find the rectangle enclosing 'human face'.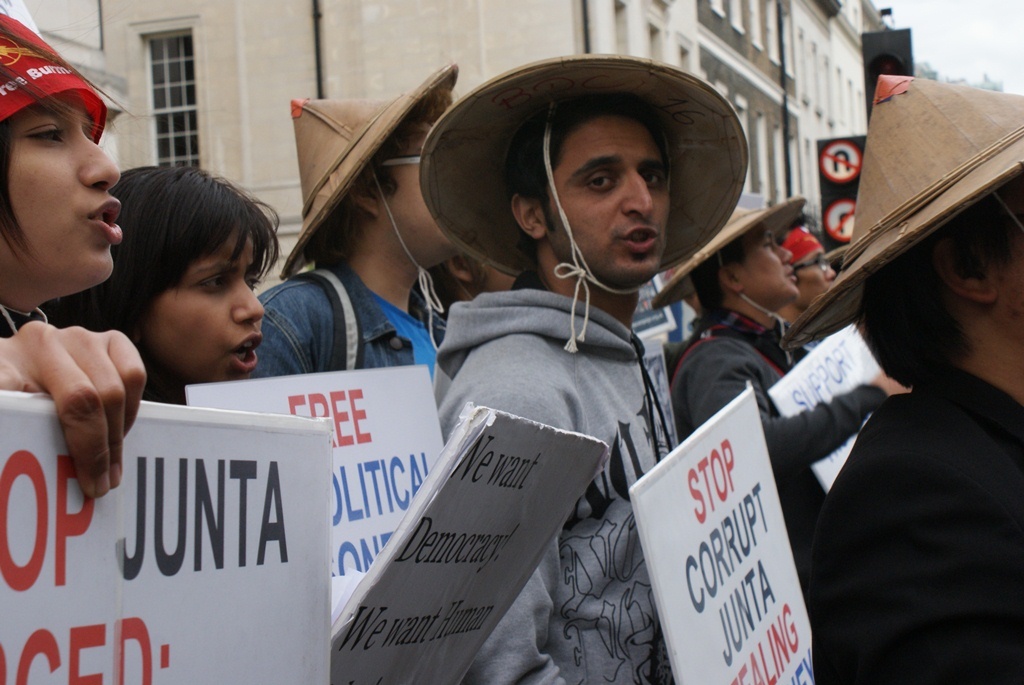
[x1=730, y1=221, x2=803, y2=306].
